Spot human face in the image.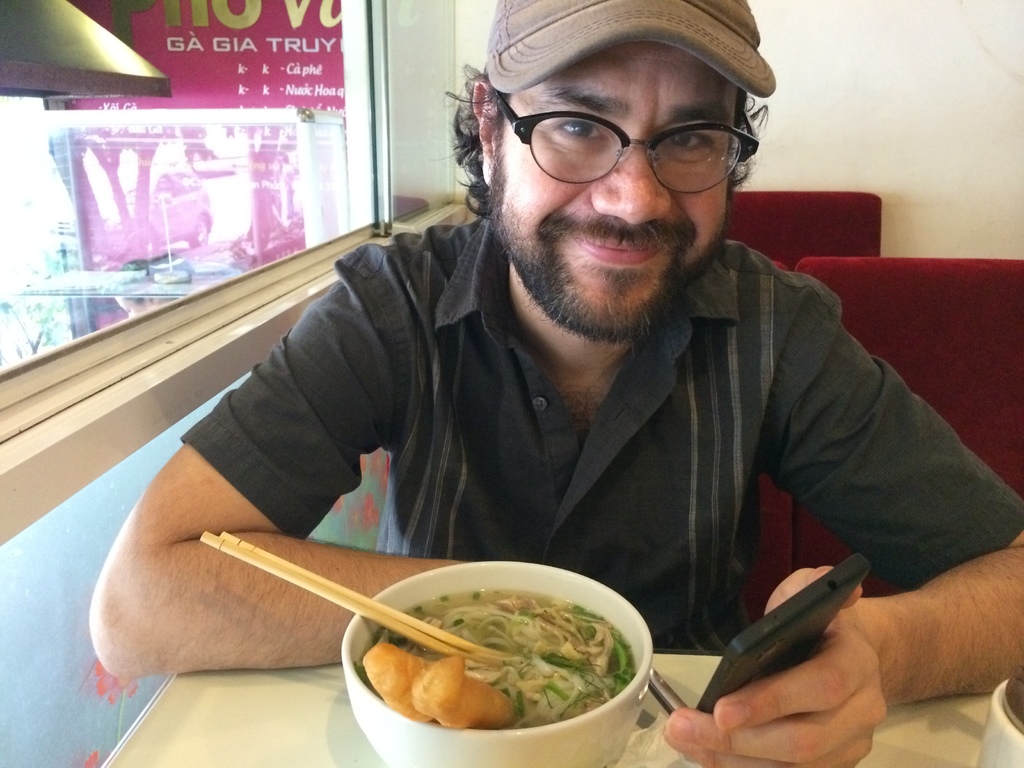
human face found at detection(492, 38, 726, 337).
